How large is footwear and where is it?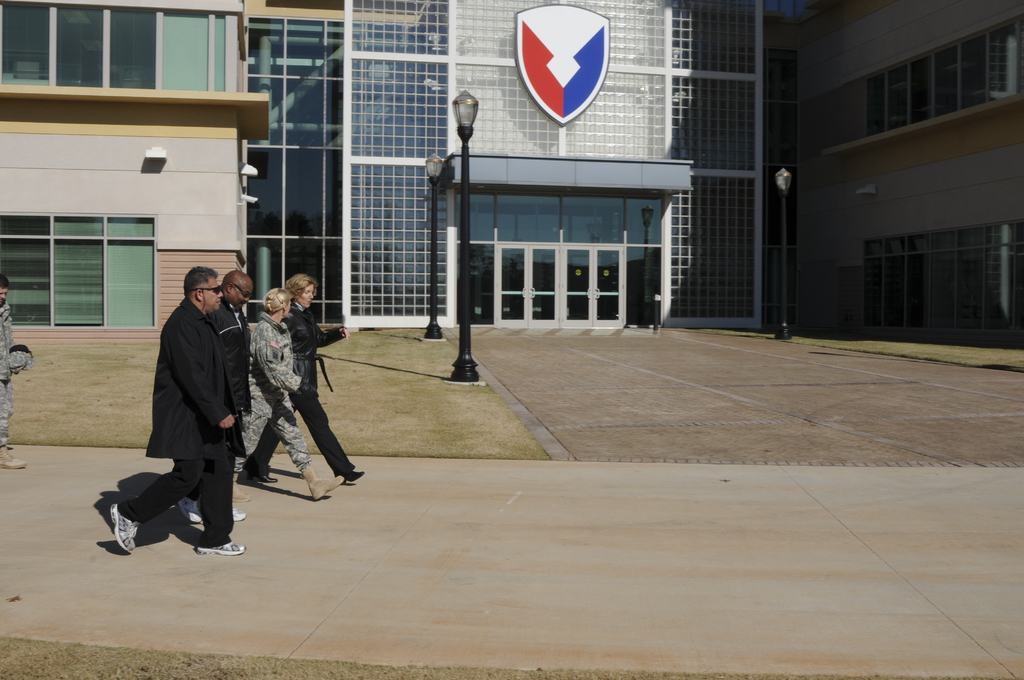
Bounding box: x1=217 y1=508 x2=245 y2=521.
